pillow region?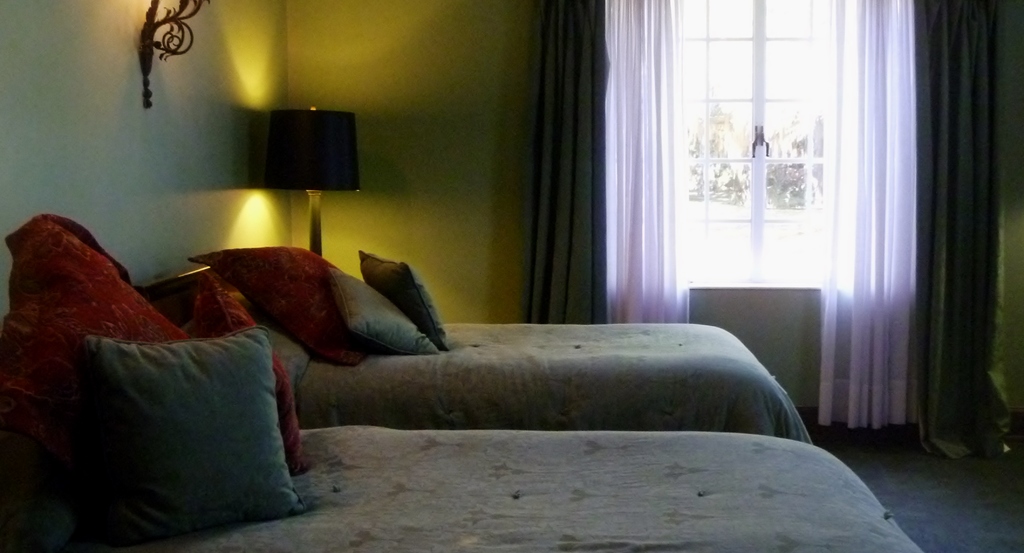
bbox=[0, 219, 316, 552]
